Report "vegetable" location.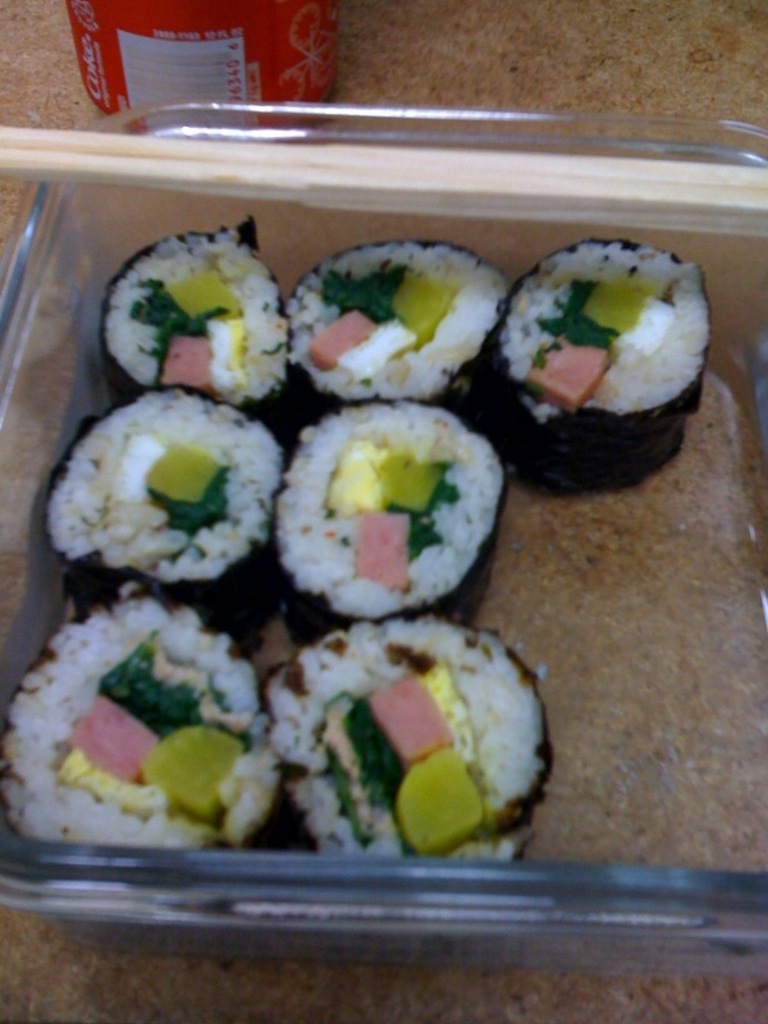
Report: crop(396, 271, 458, 348).
